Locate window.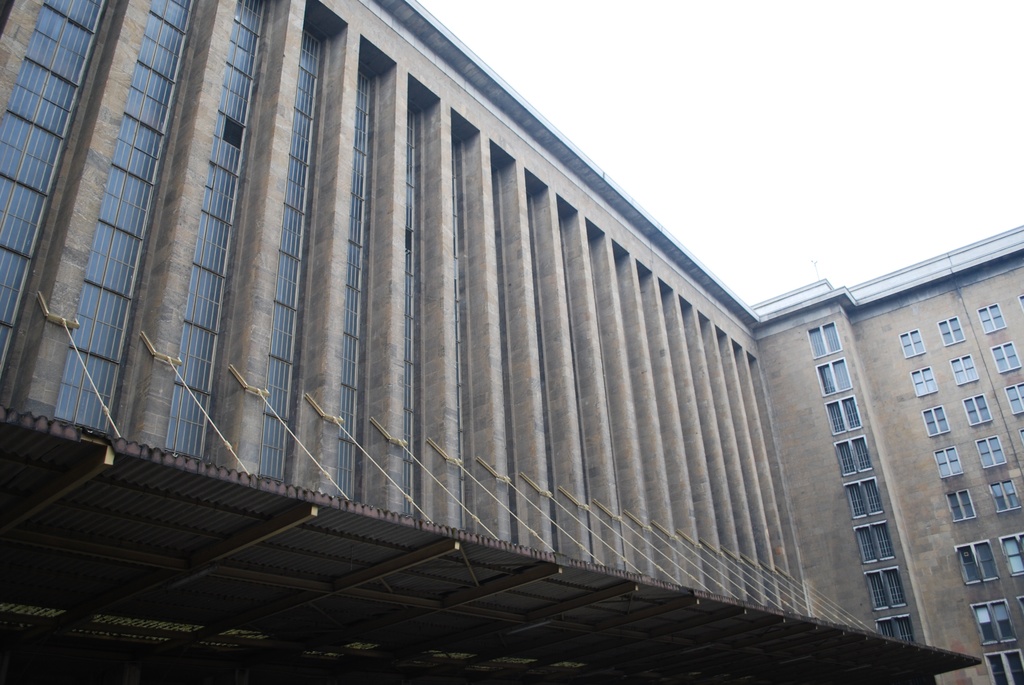
Bounding box: [973,302,1005,336].
